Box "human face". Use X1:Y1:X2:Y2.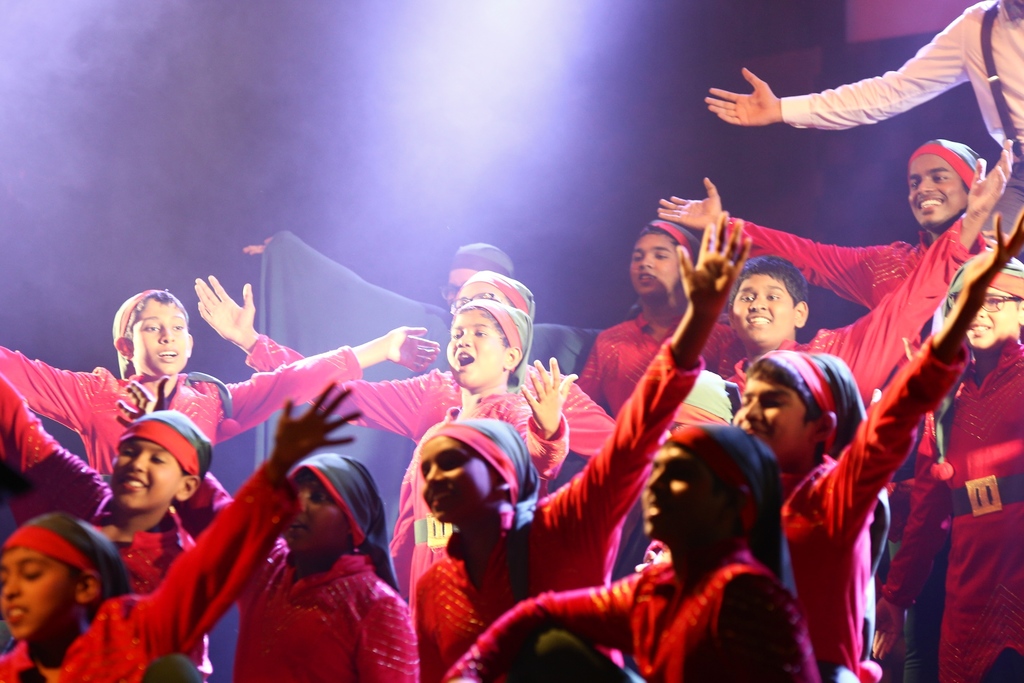
0:547:77:650.
